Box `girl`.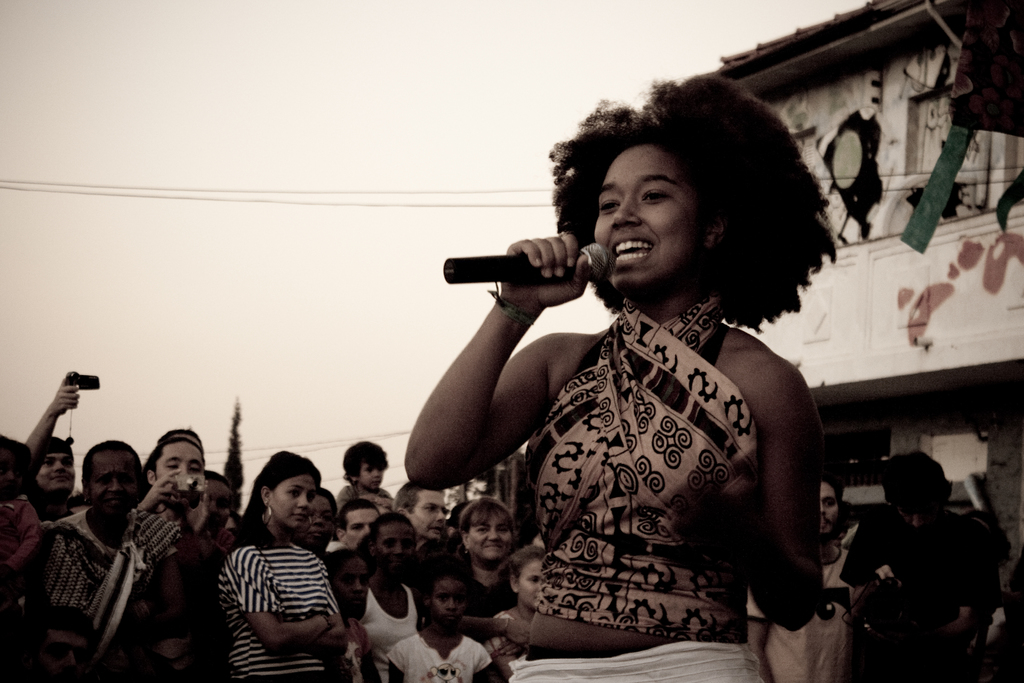
crop(403, 74, 837, 682).
